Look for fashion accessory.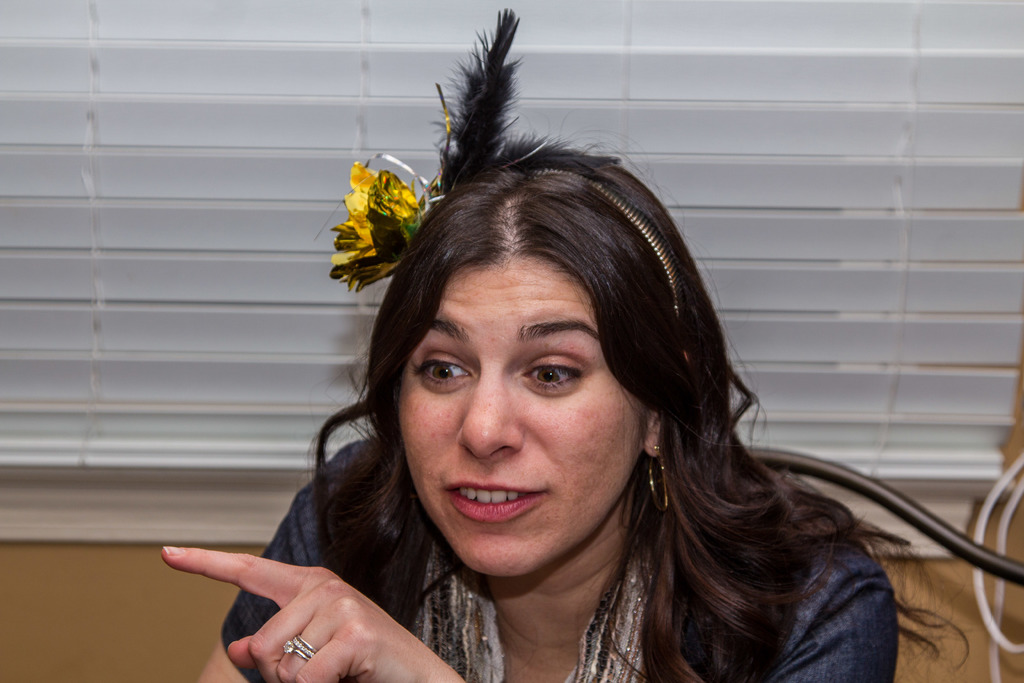
Found: (404,488,650,682).
